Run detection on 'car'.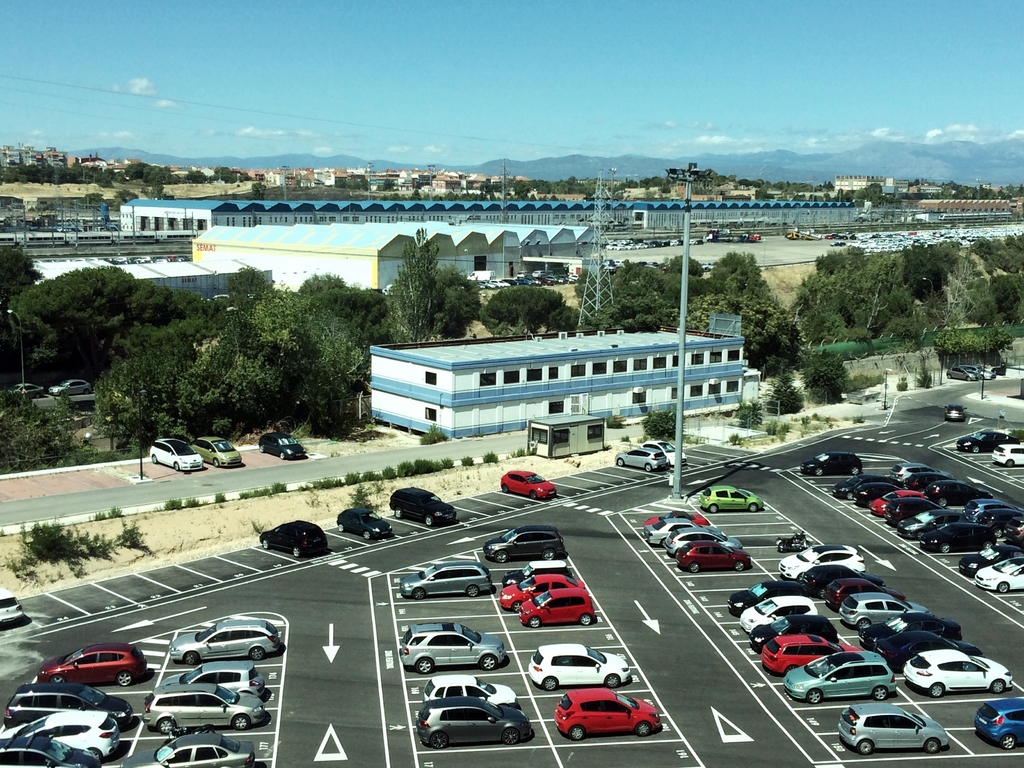
Result: 259, 518, 328, 557.
